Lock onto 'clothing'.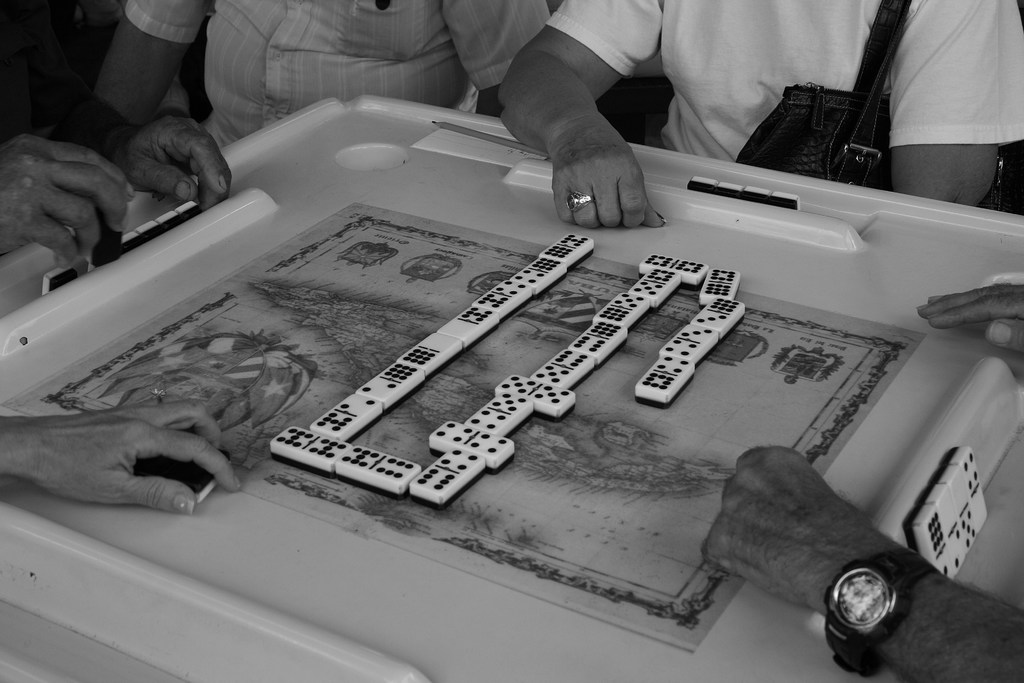
Locked: Rect(114, 0, 556, 143).
